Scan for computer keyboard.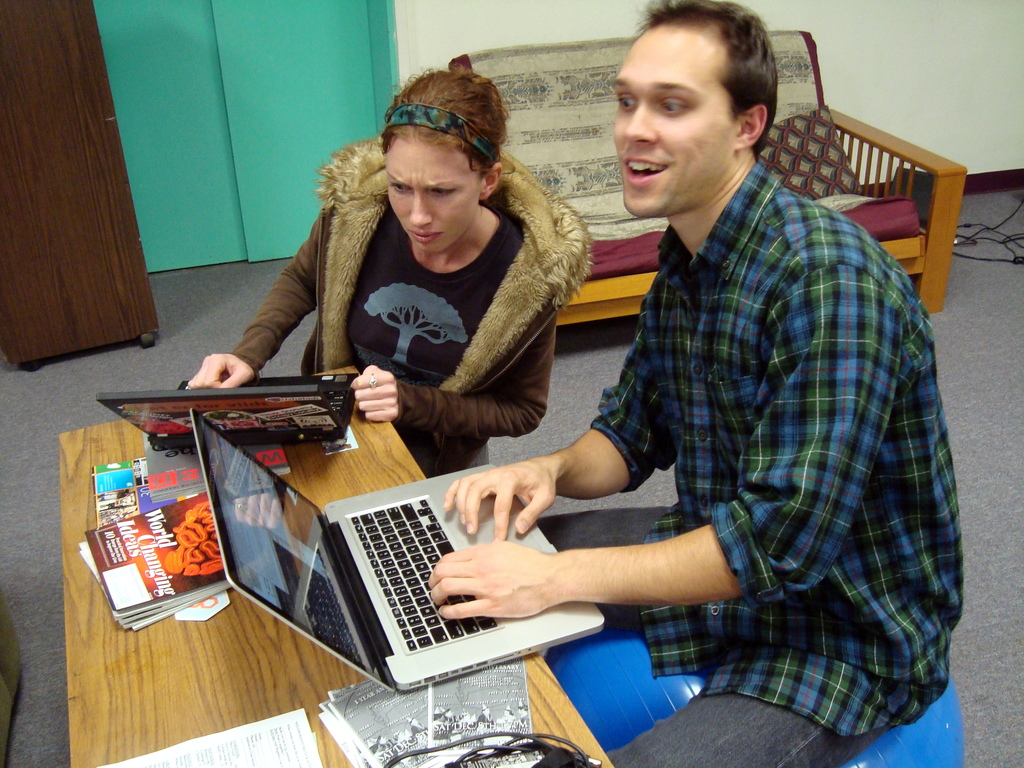
Scan result: l=324, t=388, r=350, b=417.
